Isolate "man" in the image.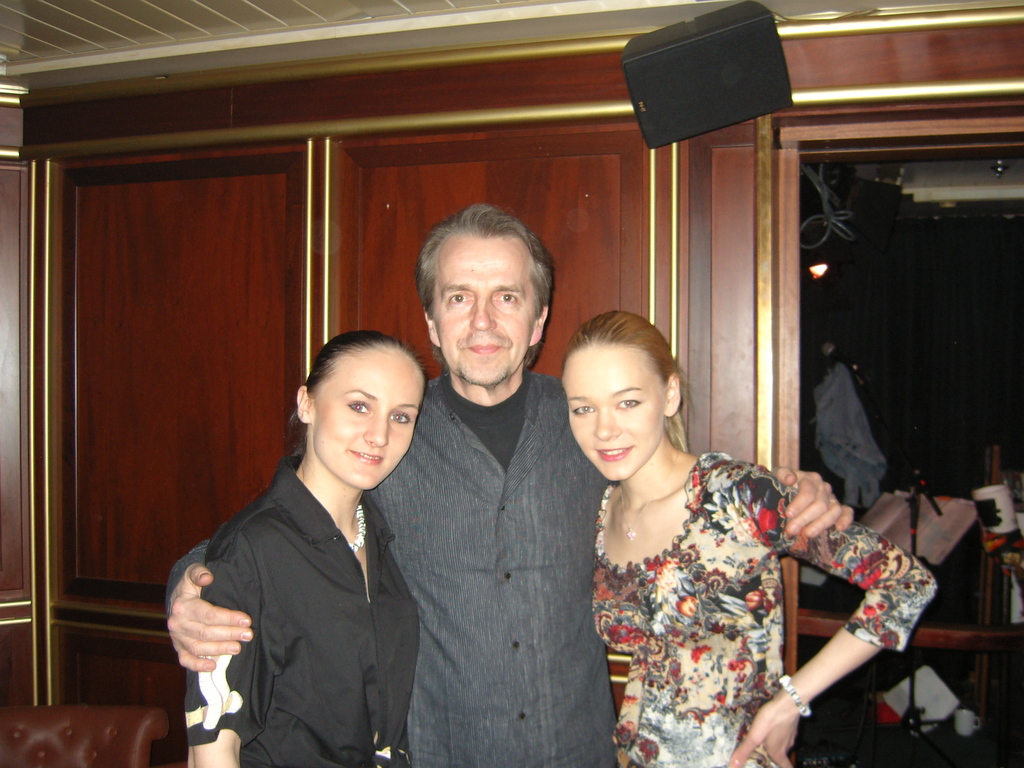
Isolated region: BBox(158, 209, 854, 757).
